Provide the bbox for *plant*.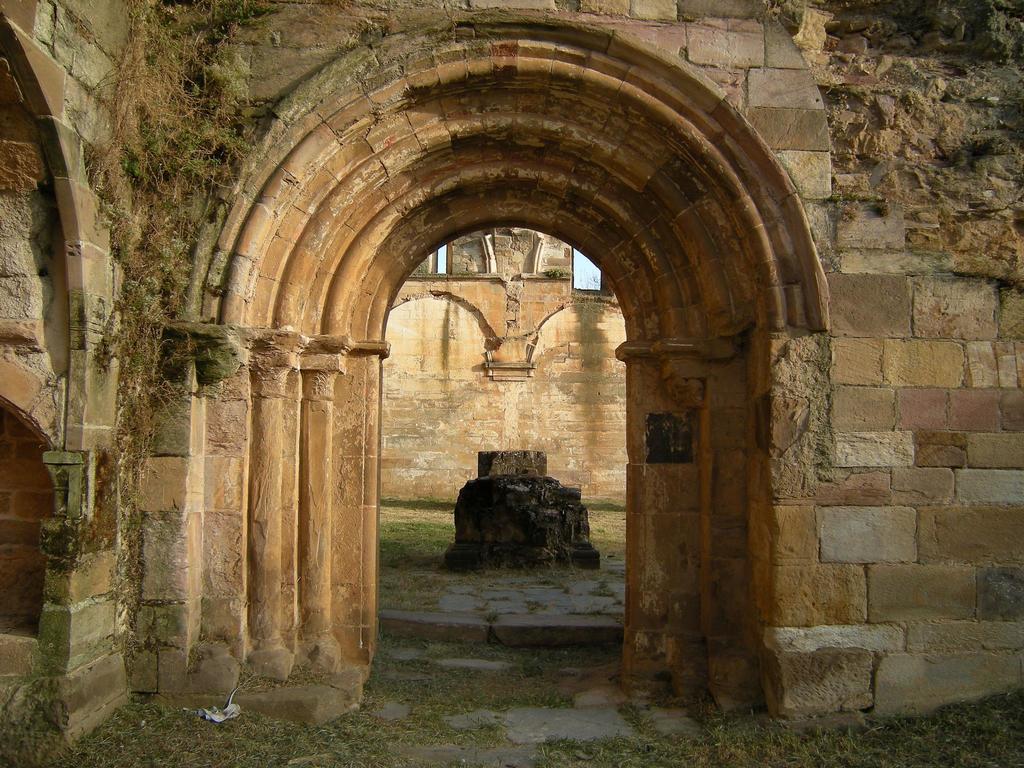
102:121:259:184.
